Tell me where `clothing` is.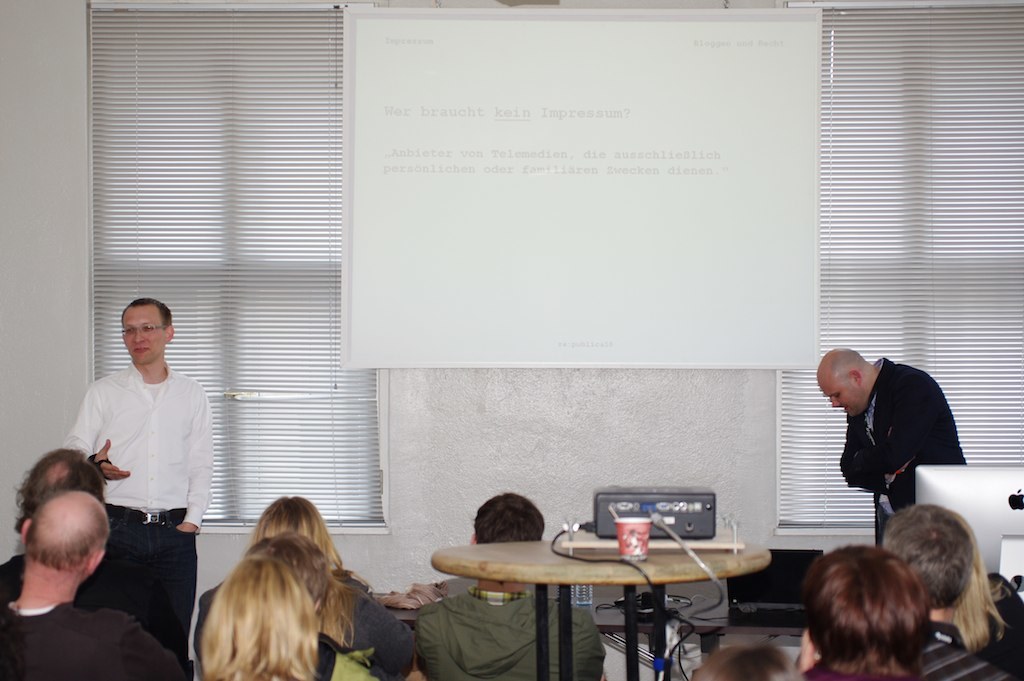
`clothing` is at (left=401, top=584, right=595, bottom=680).
